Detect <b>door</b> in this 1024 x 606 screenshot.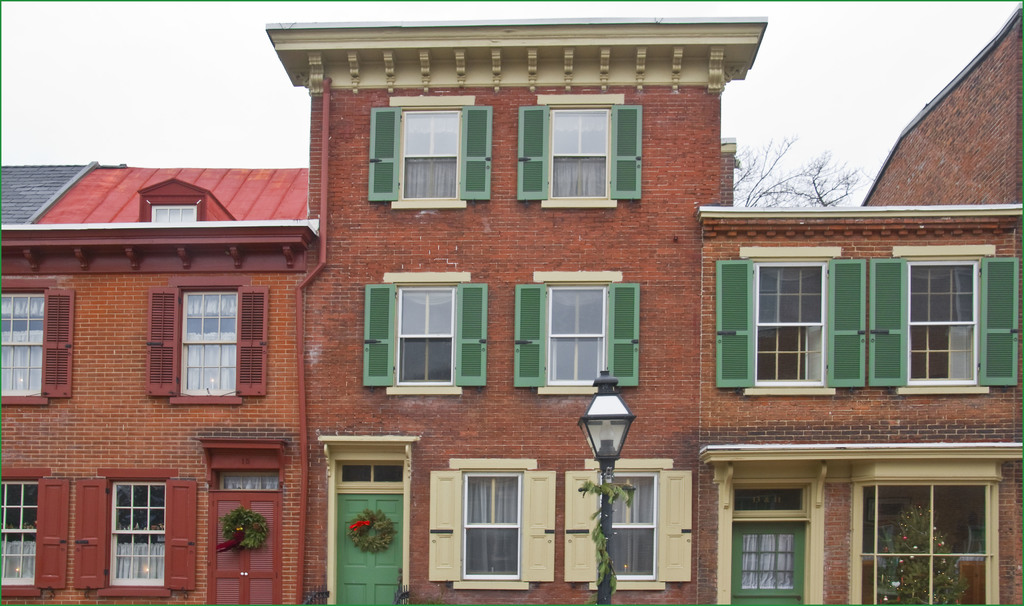
Detection: select_region(210, 495, 283, 605).
